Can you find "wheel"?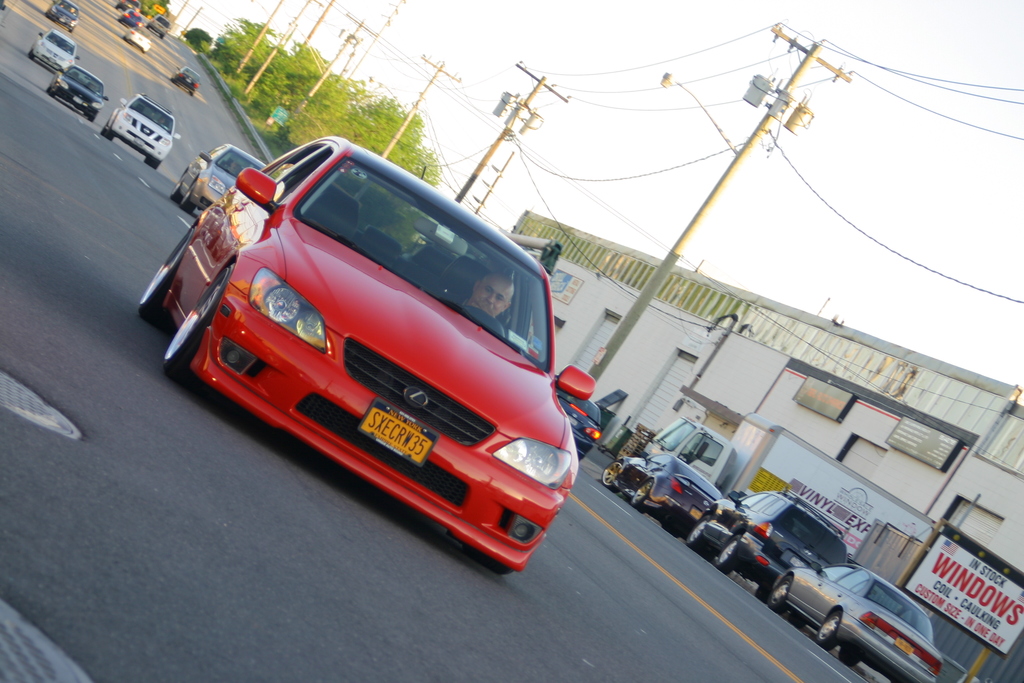
Yes, bounding box: bbox=[106, 130, 116, 145].
